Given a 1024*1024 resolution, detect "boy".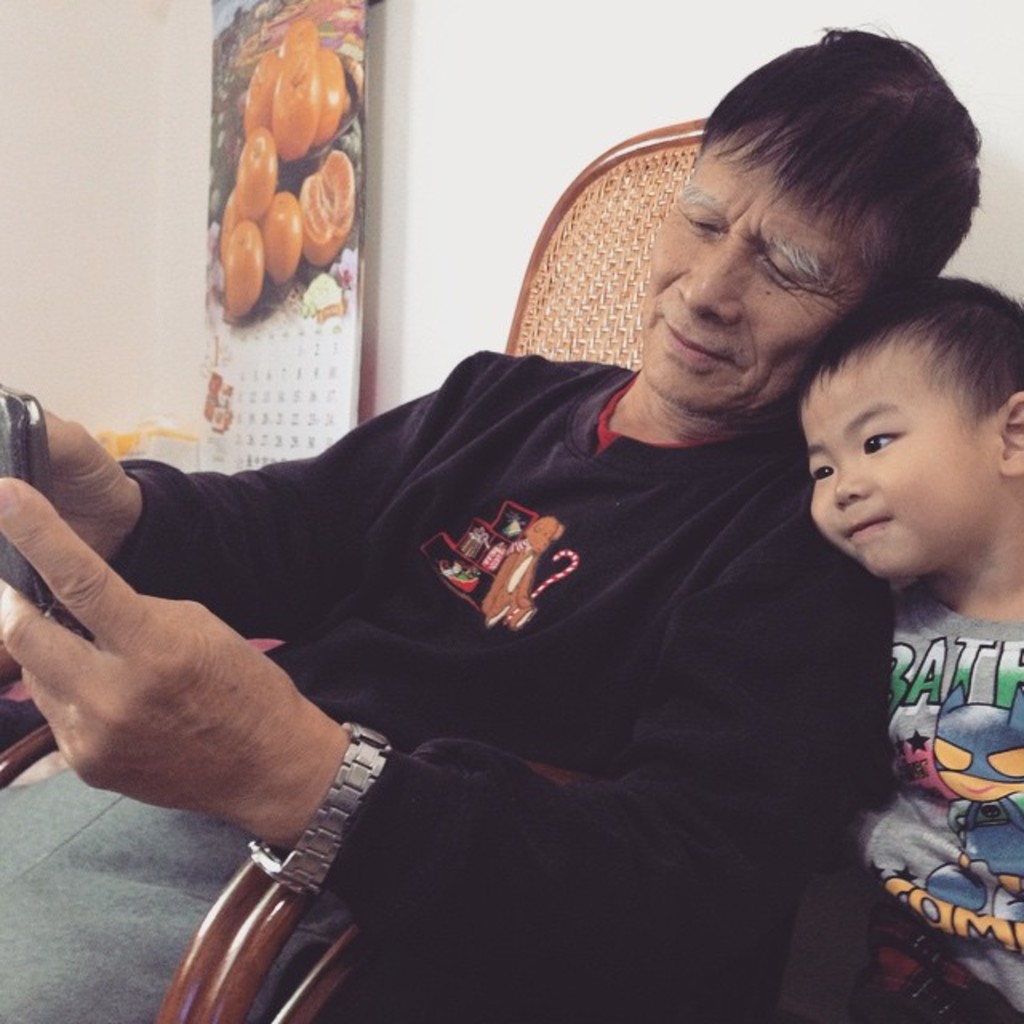
pyautogui.locateOnScreen(794, 278, 1022, 1022).
